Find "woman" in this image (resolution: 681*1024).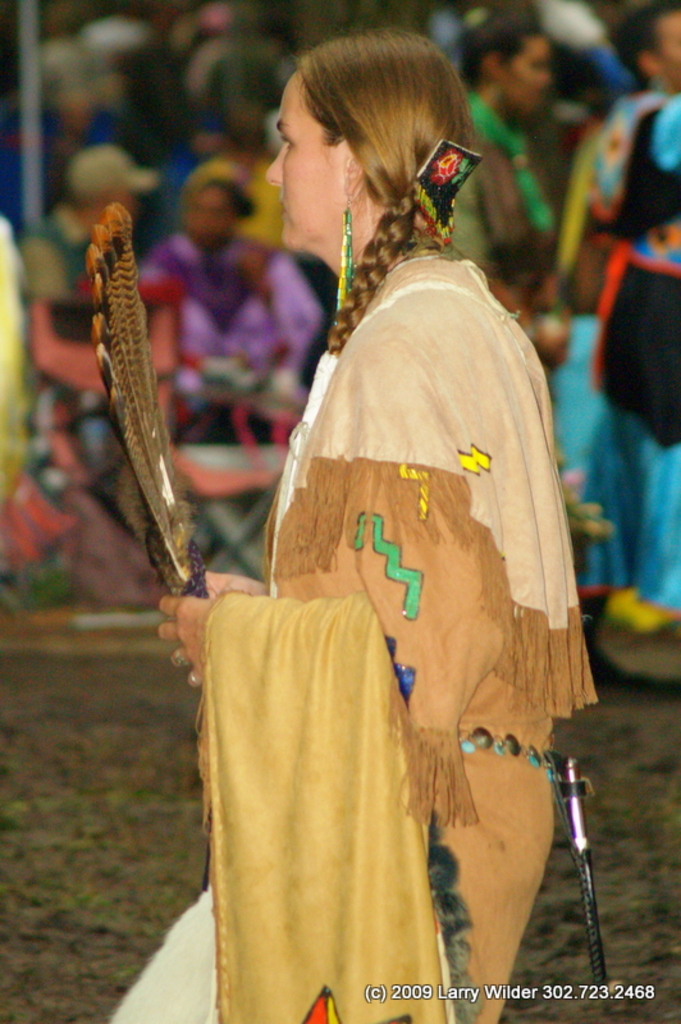
<region>156, 33, 581, 995</region>.
